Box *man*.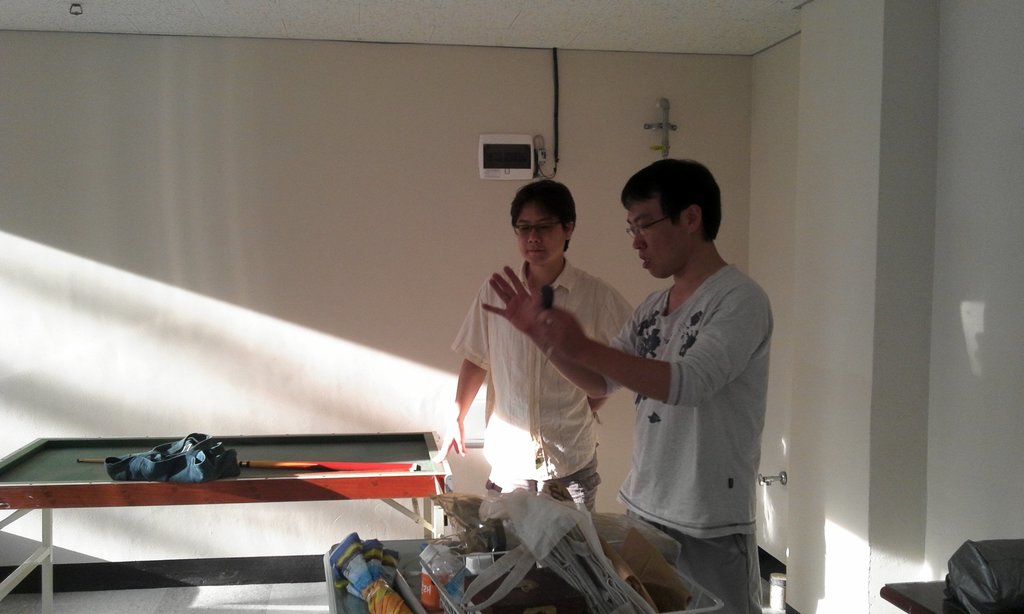
<region>477, 154, 778, 613</region>.
